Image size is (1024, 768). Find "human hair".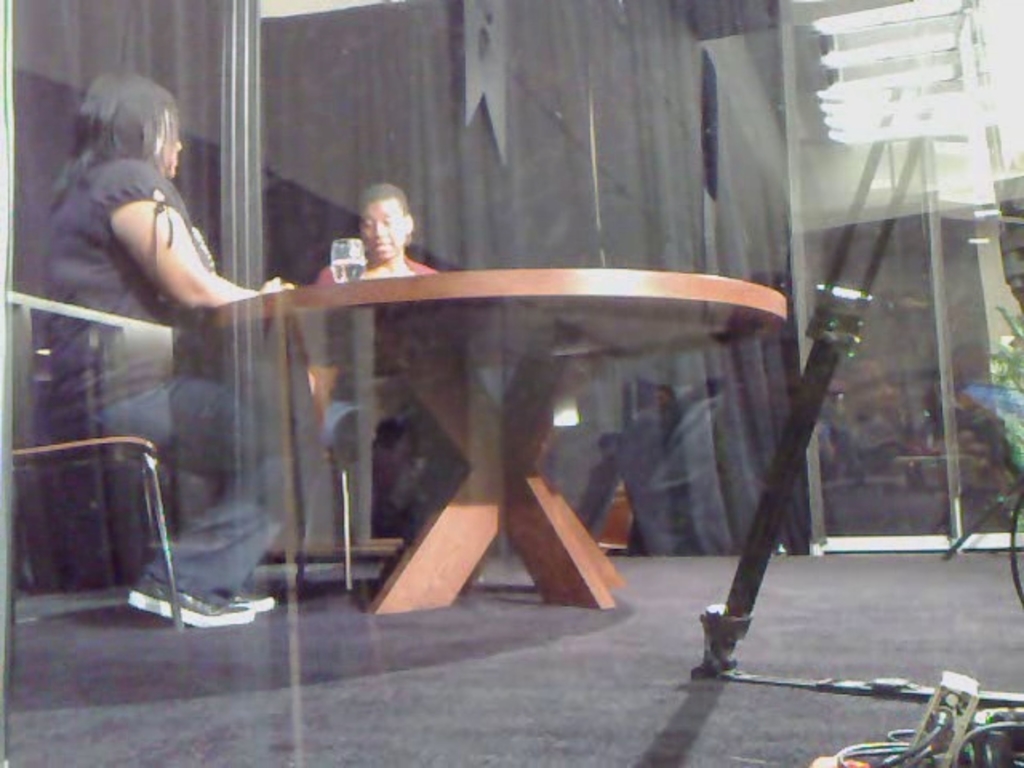
(x1=58, y1=74, x2=184, y2=182).
